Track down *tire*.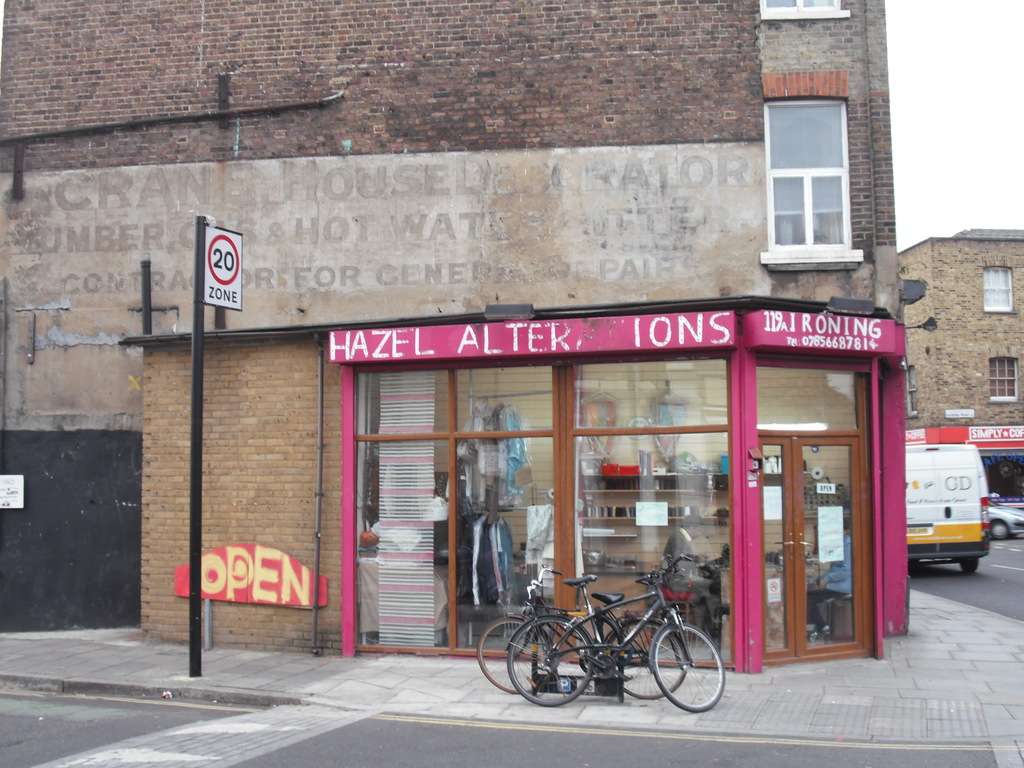
Tracked to <bbox>474, 611, 559, 693</bbox>.
